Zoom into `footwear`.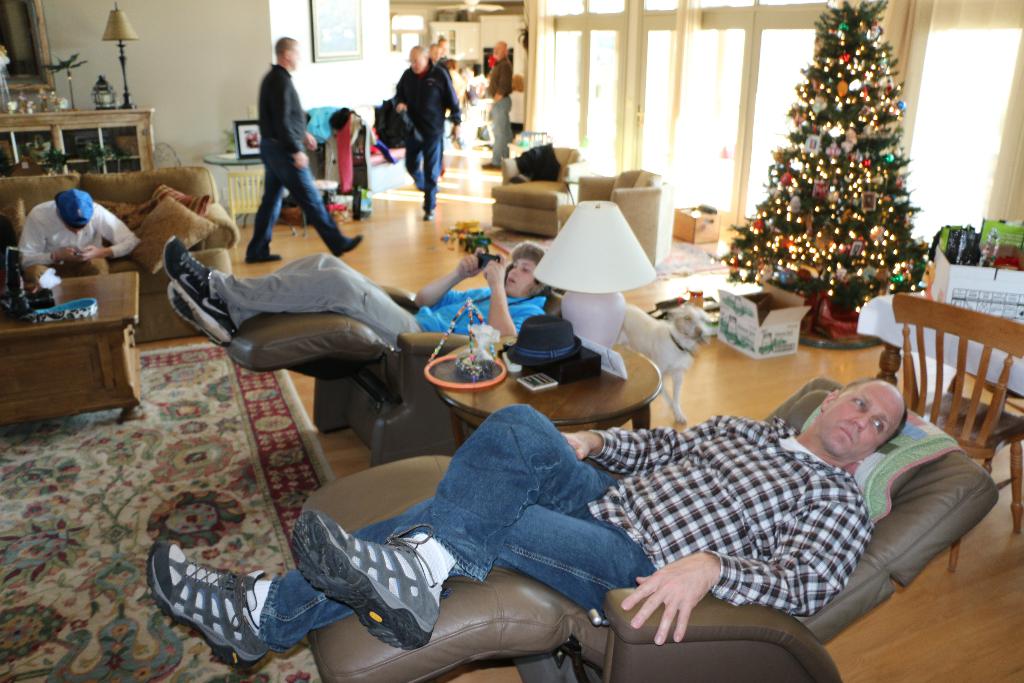
Zoom target: (286, 513, 439, 651).
